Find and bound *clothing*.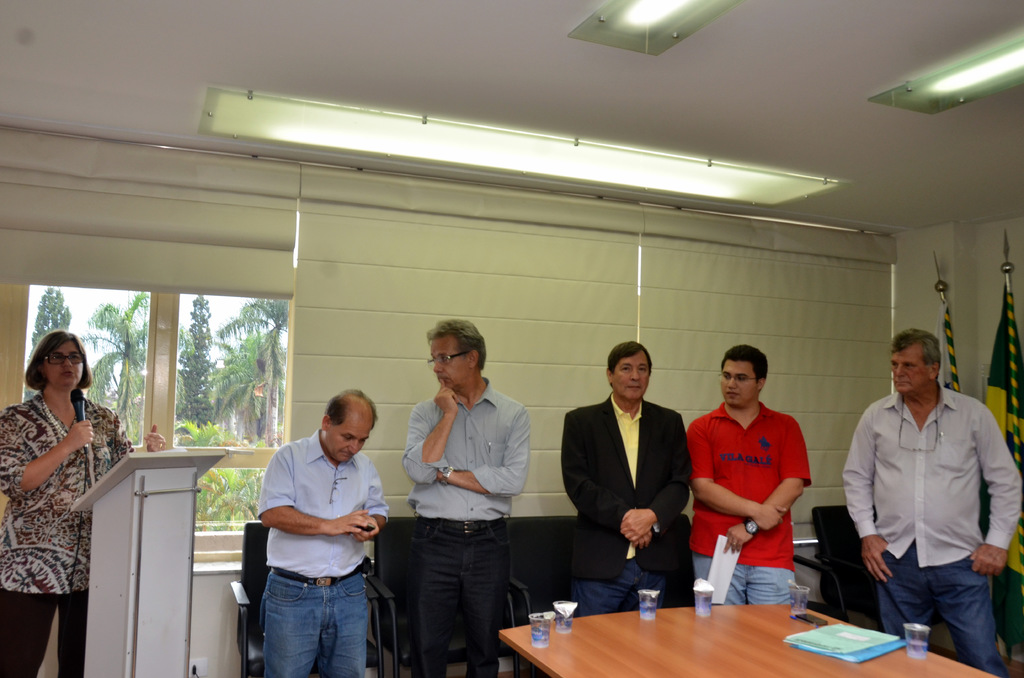
Bound: (700, 397, 810, 601).
